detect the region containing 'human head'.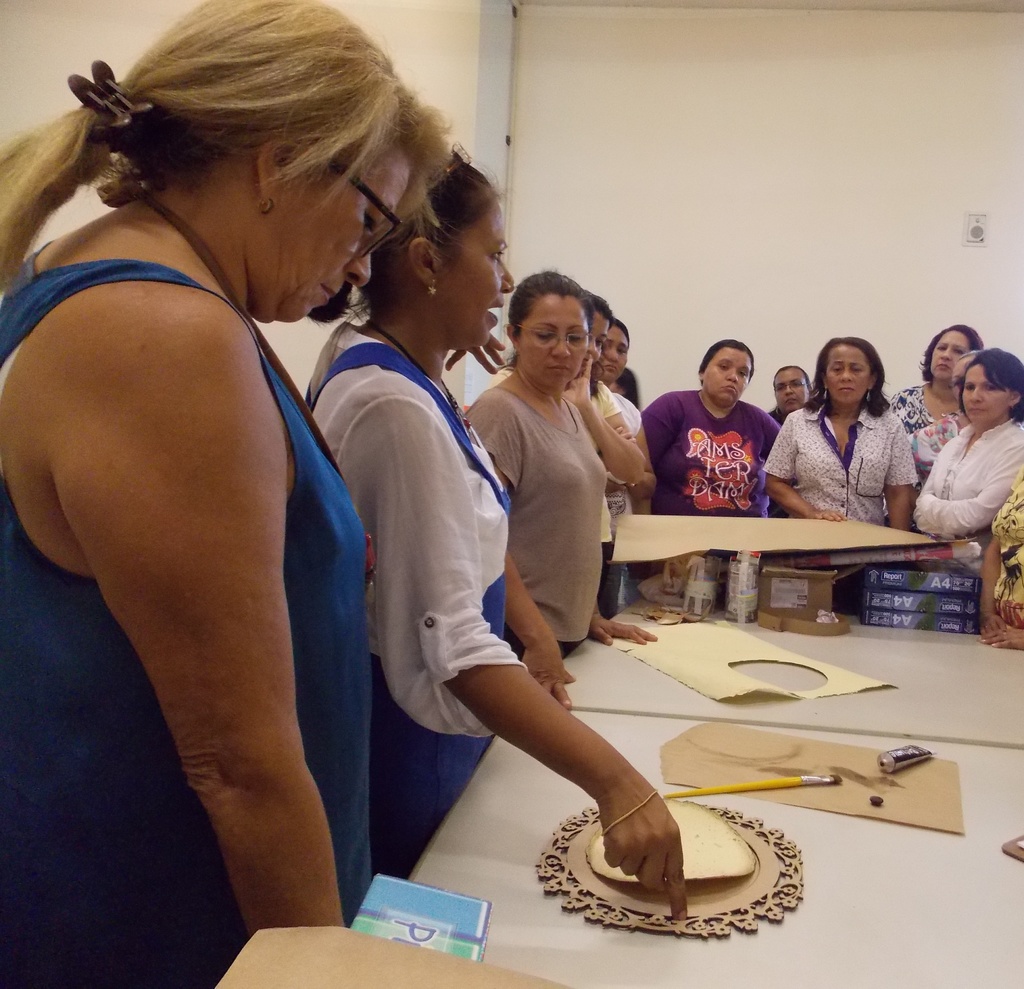
left=696, top=341, right=755, bottom=415.
